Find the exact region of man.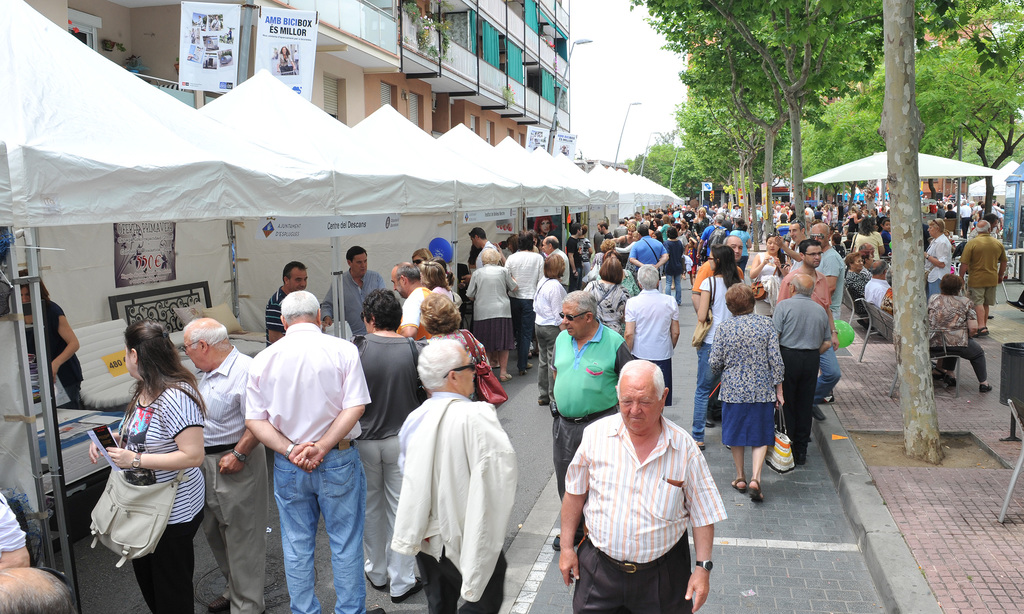
Exact region: select_region(535, 234, 569, 280).
